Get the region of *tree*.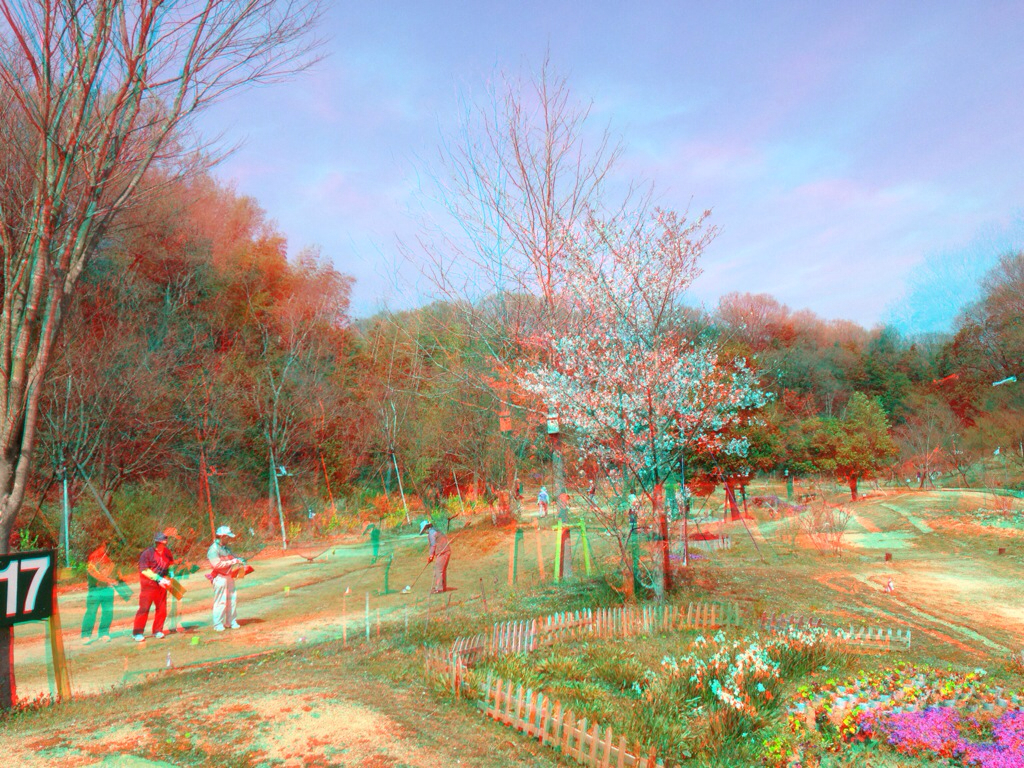
x1=933 y1=249 x2=1023 y2=413.
